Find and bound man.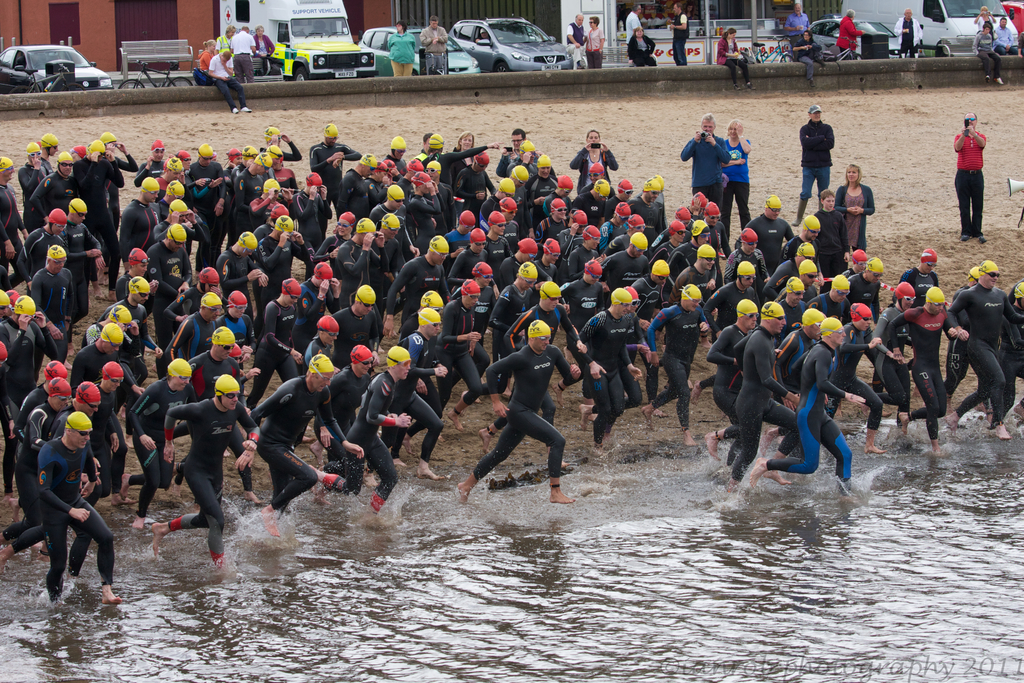
Bound: left=162, top=291, right=229, bottom=373.
